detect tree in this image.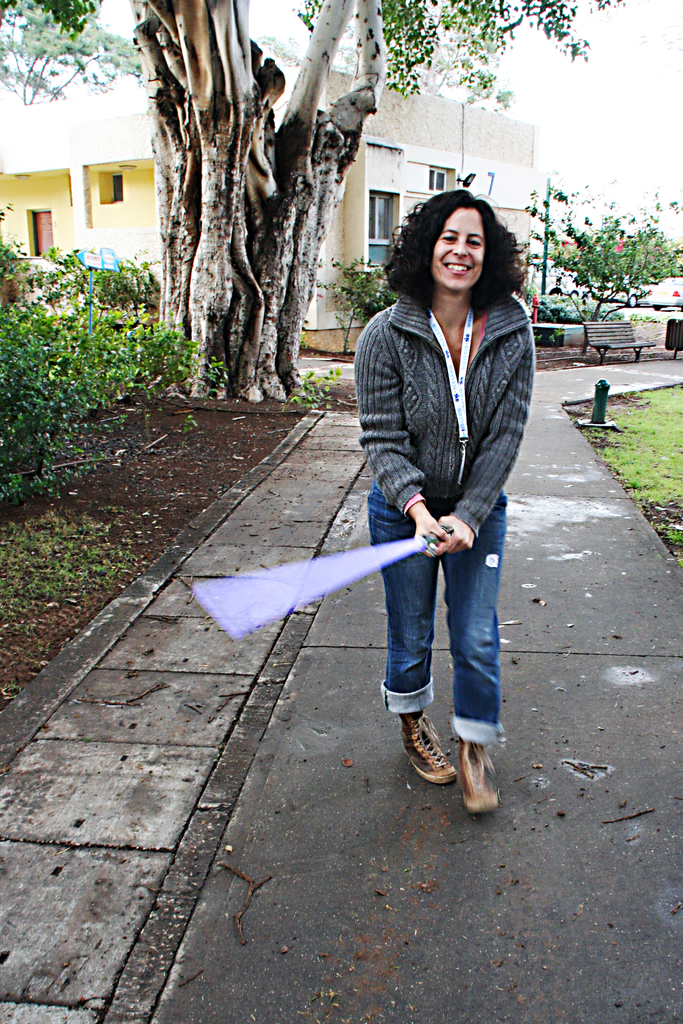
Detection: BBox(9, 0, 598, 430).
